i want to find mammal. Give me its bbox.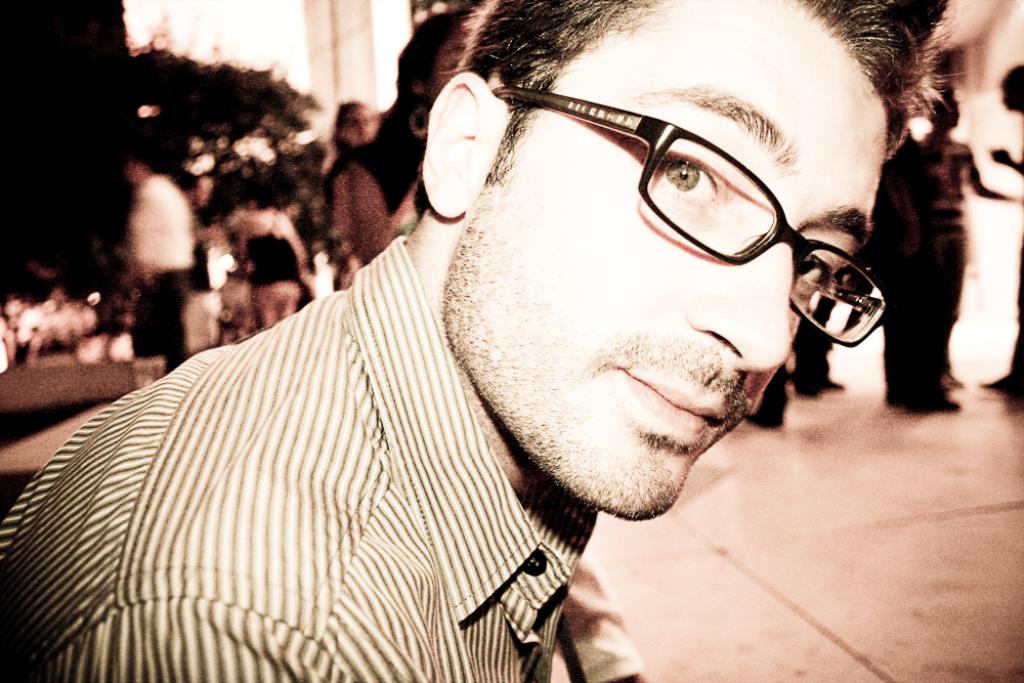
l=0, t=0, r=969, b=682.
